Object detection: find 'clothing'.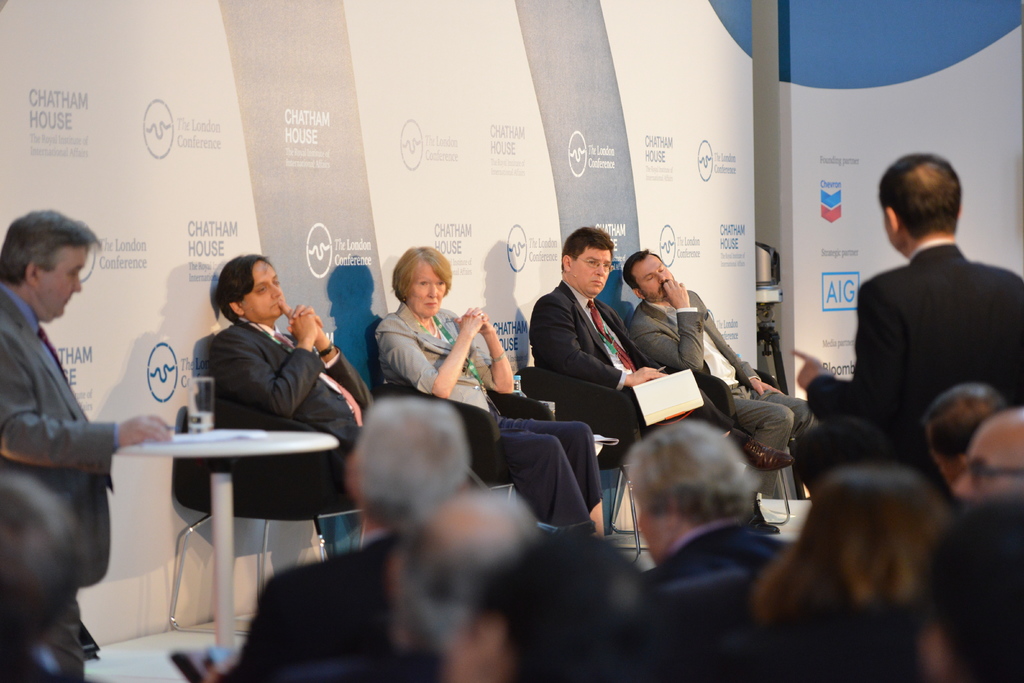
Rect(209, 315, 487, 490).
